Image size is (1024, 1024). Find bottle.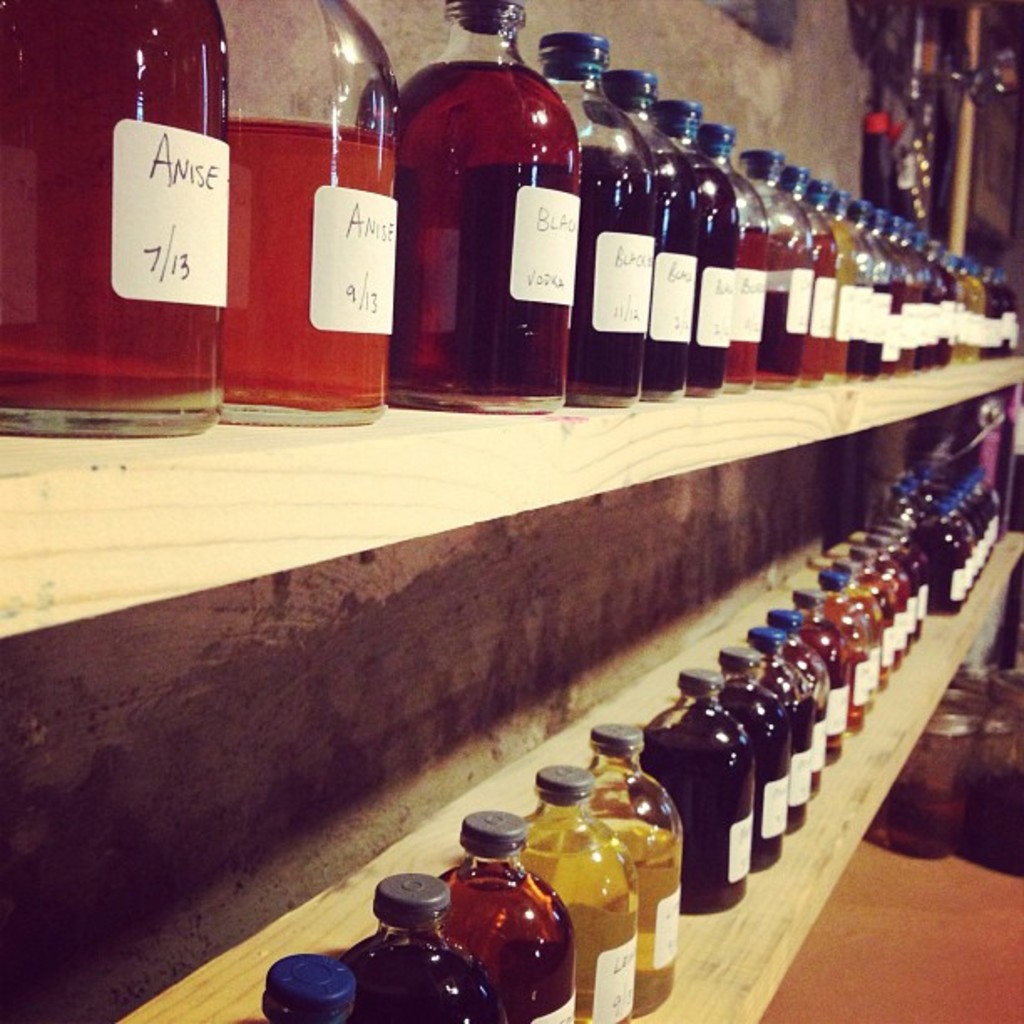
760, 609, 828, 786.
